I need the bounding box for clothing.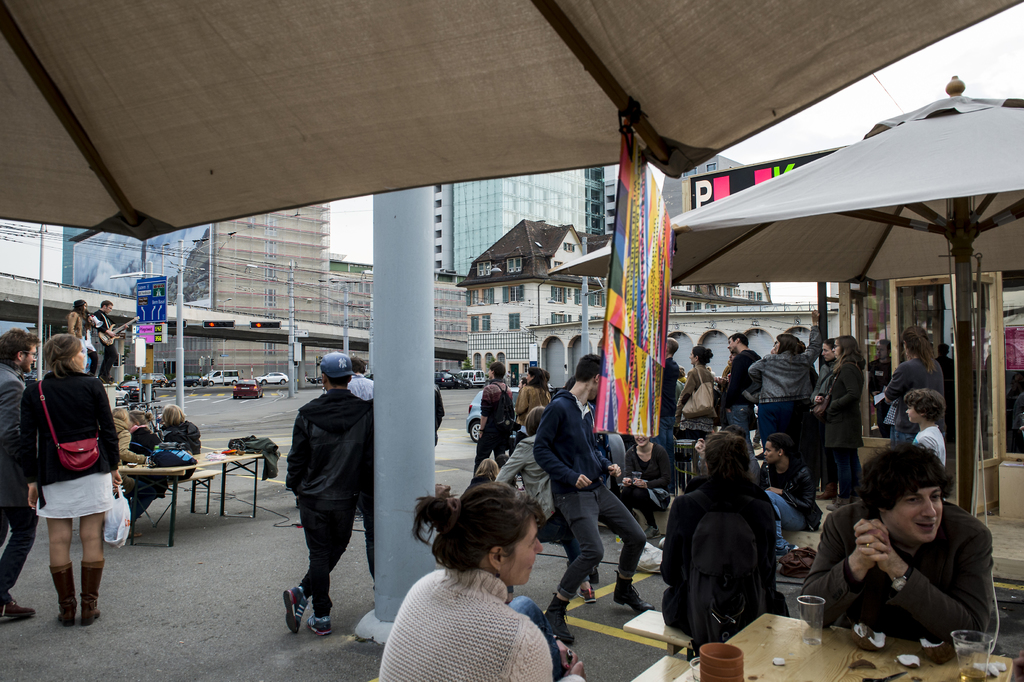
Here it is: bbox=[88, 312, 111, 359].
